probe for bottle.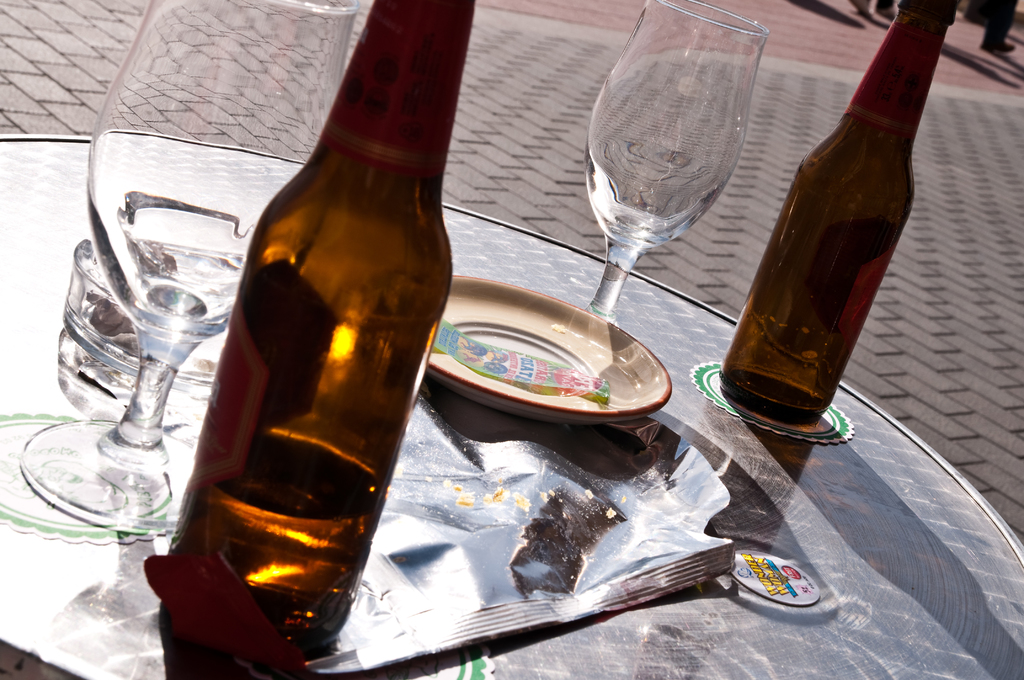
Probe result: bbox=(166, 0, 480, 655).
